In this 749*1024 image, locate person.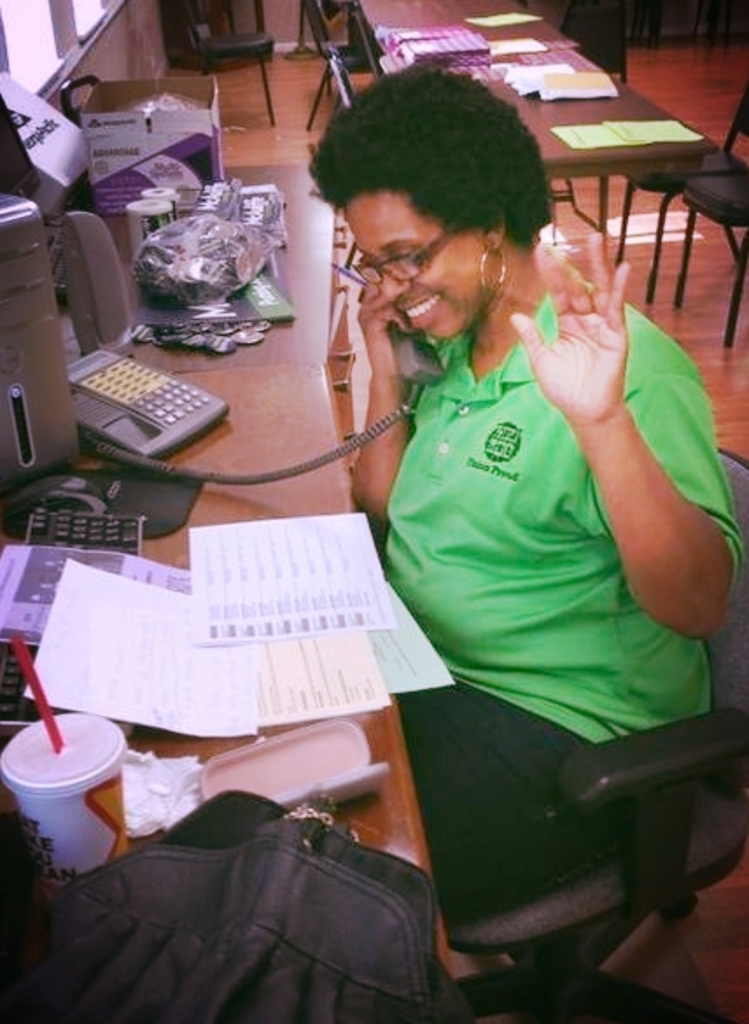
Bounding box: bbox=(297, 63, 747, 921).
